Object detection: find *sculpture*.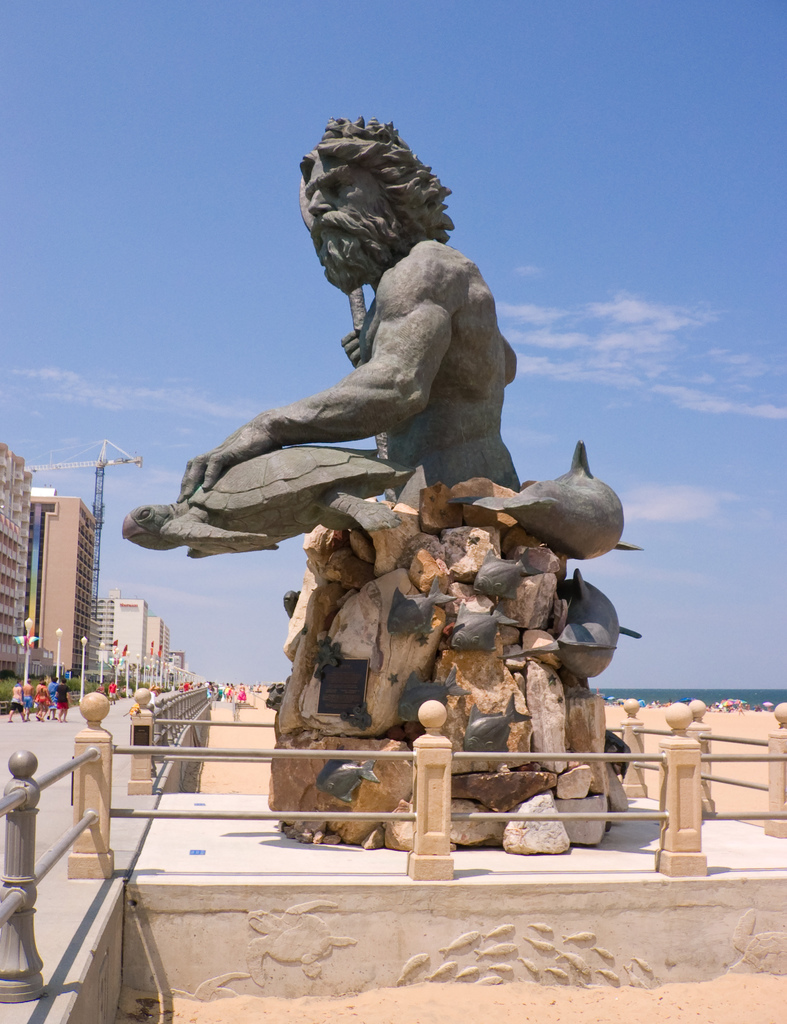
rect(159, 132, 613, 836).
